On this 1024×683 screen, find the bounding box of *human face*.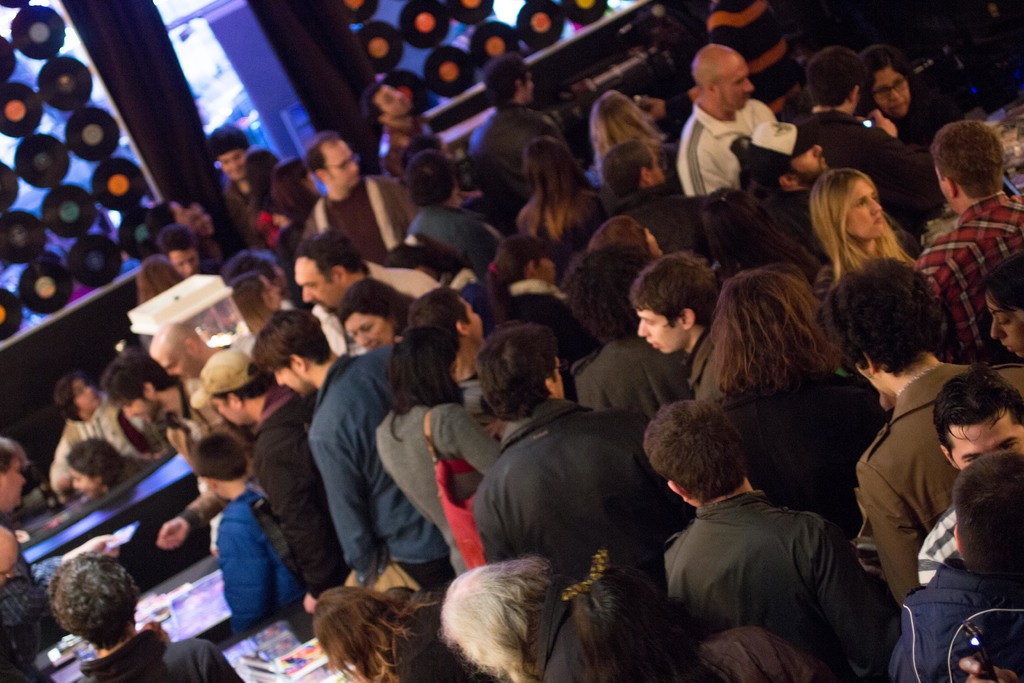
Bounding box: detection(350, 311, 384, 346).
